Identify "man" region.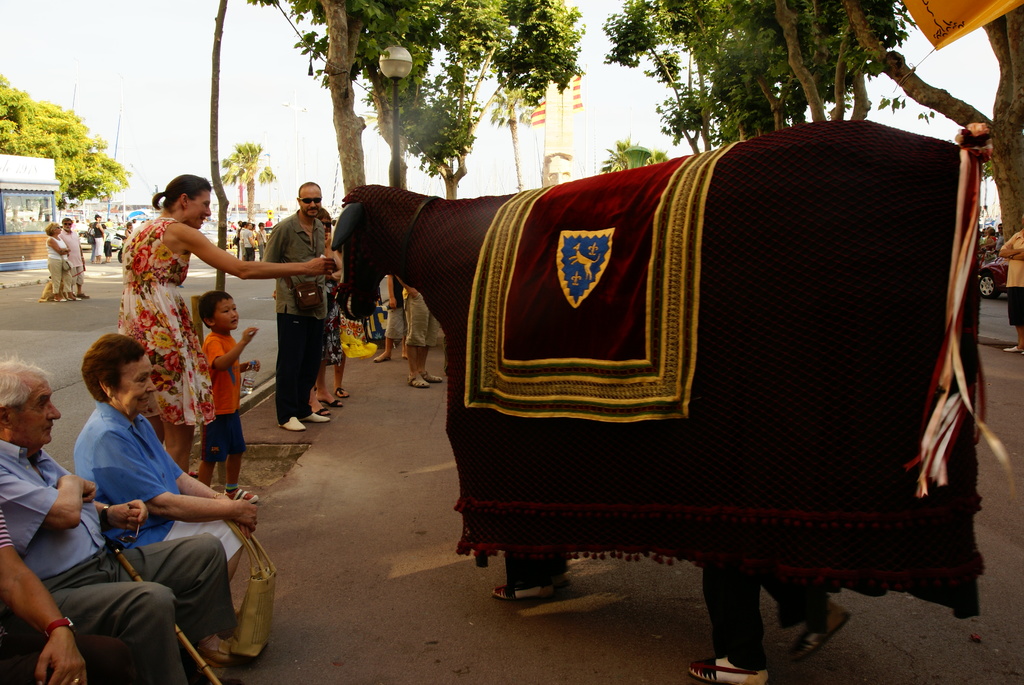
Region: <region>1001, 216, 1023, 360</region>.
